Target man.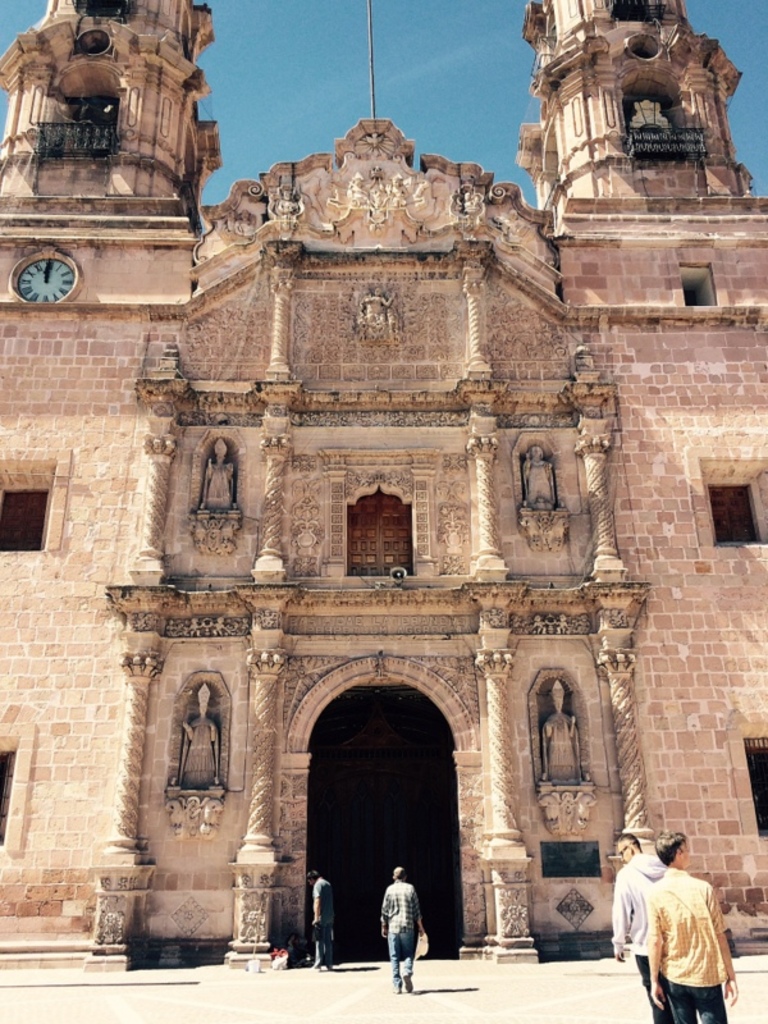
Target region: rect(381, 869, 443, 982).
